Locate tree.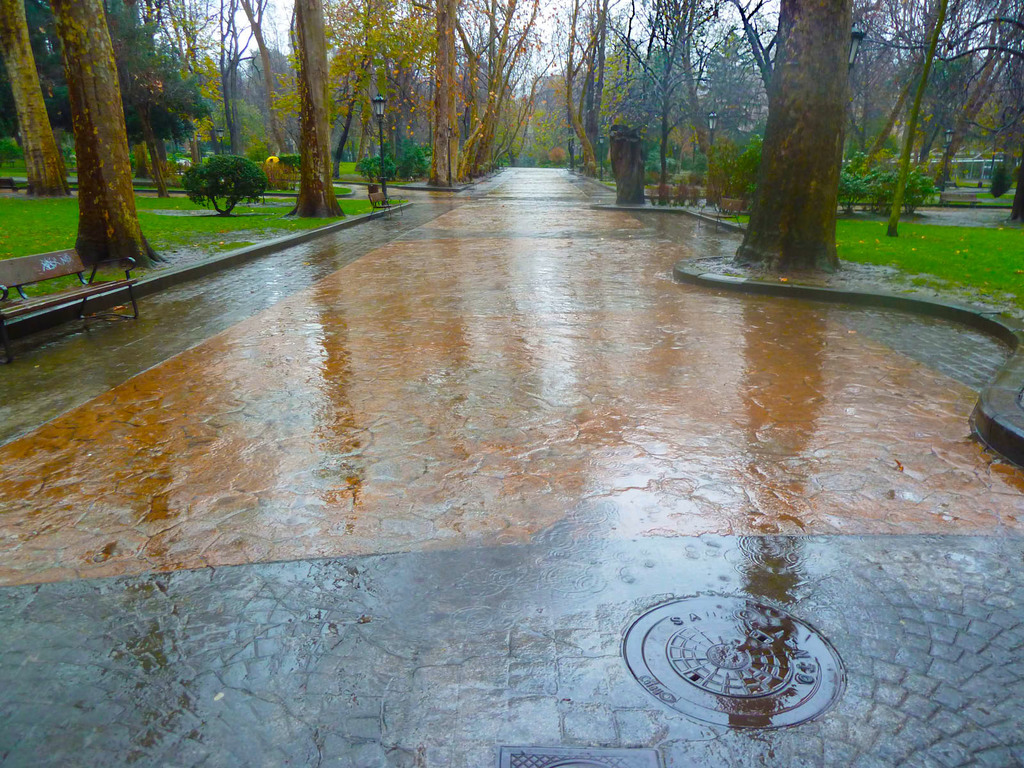
Bounding box: {"x1": 416, "y1": 0, "x2": 516, "y2": 166}.
